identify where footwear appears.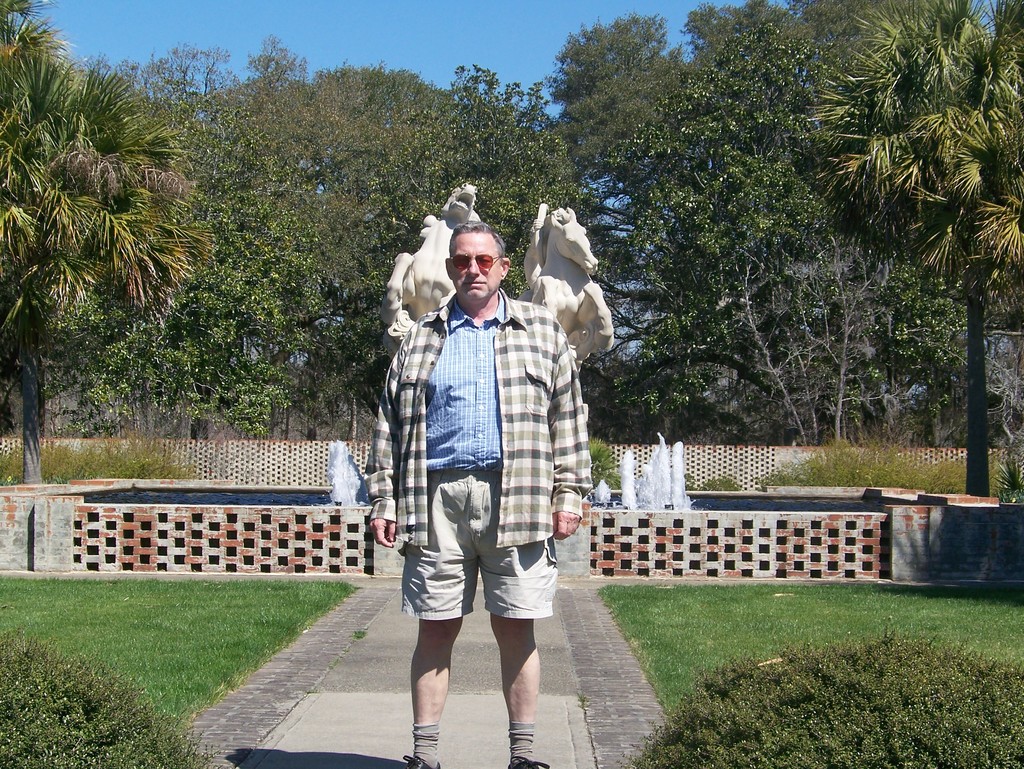
Appears at rect(500, 752, 548, 767).
